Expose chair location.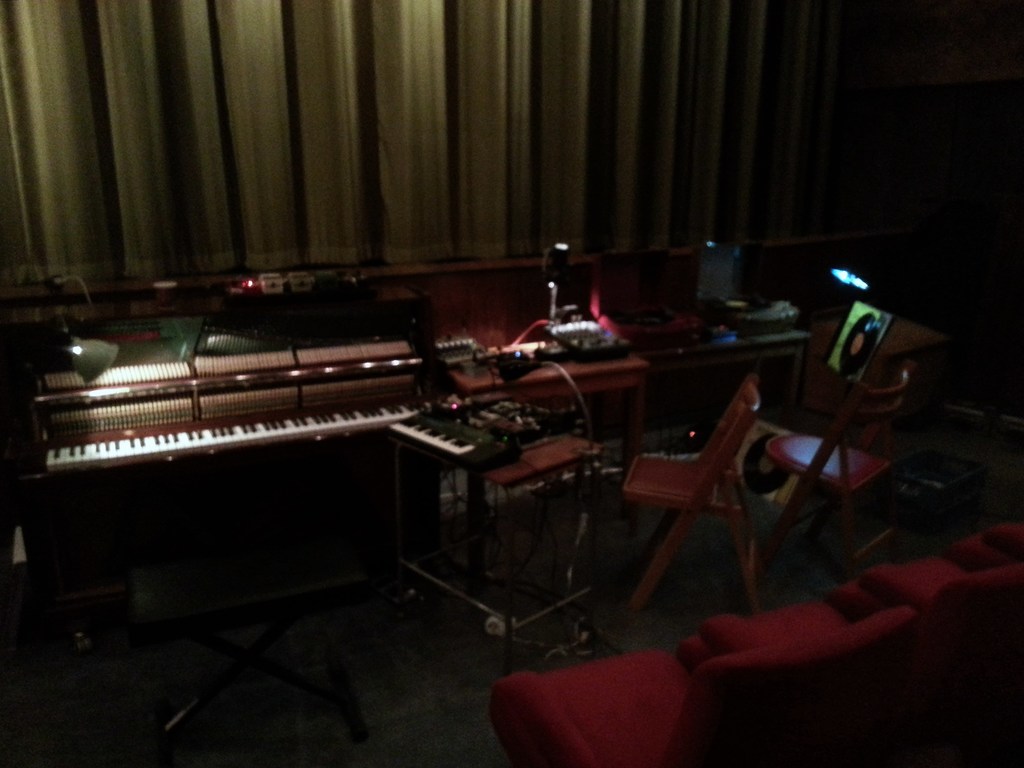
Exposed at bbox=(760, 353, 923, 596).
